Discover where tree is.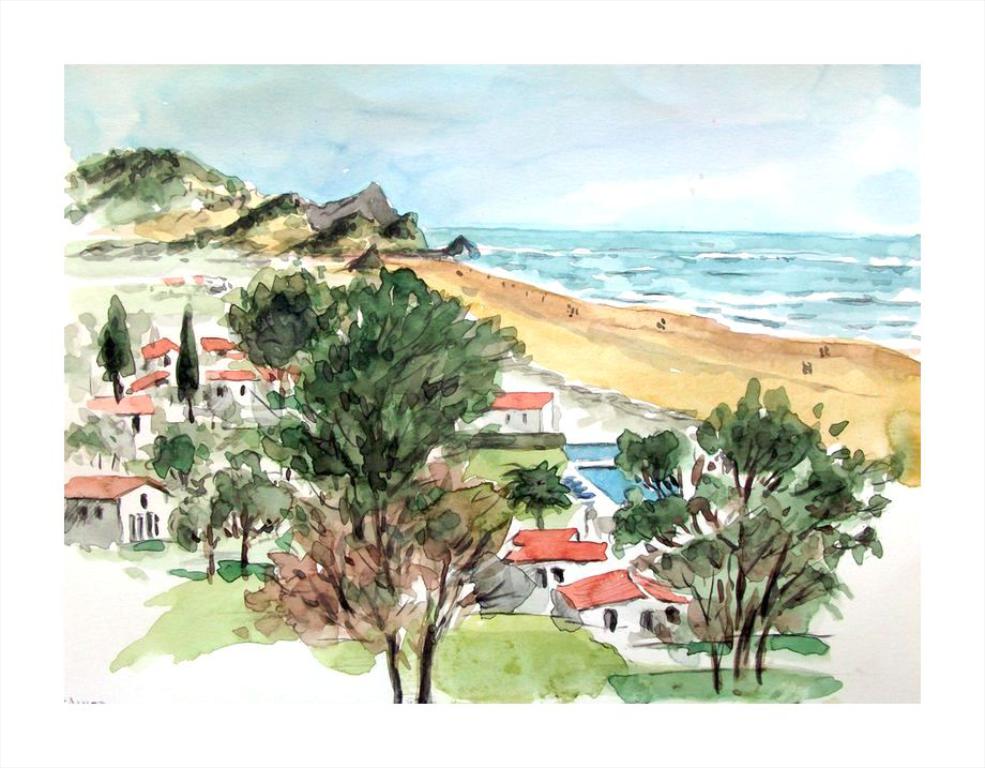
Discovered at (603, 373, 907, 691).
